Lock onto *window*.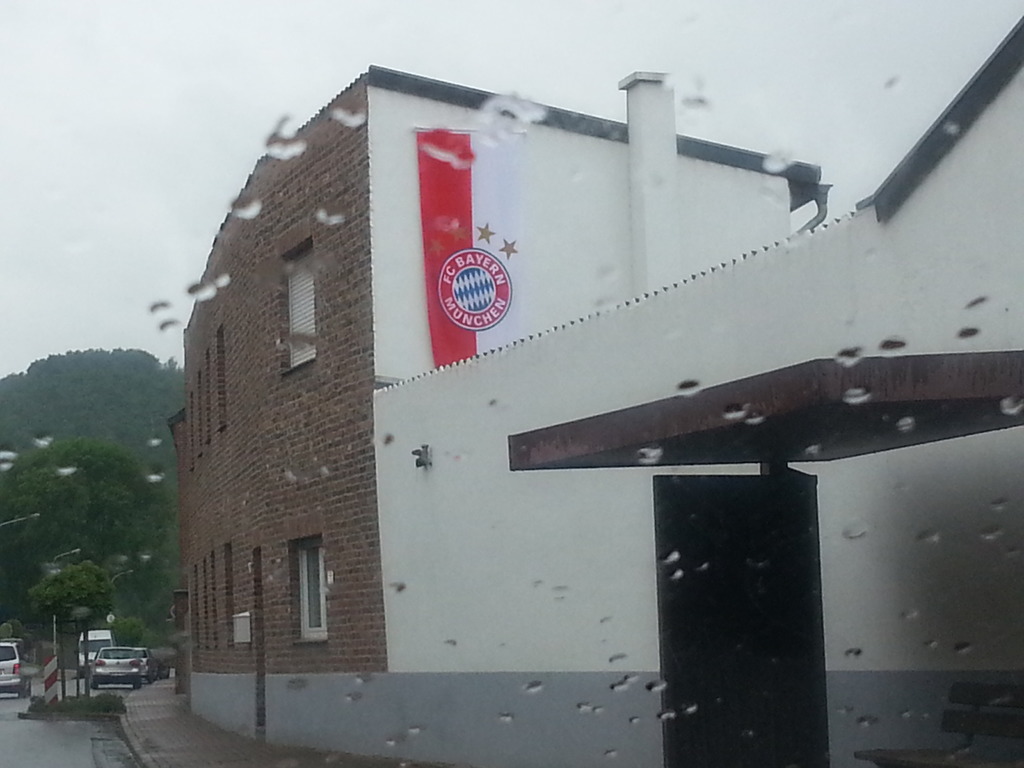
Locked: Rect(282, 258, 317, 366).
